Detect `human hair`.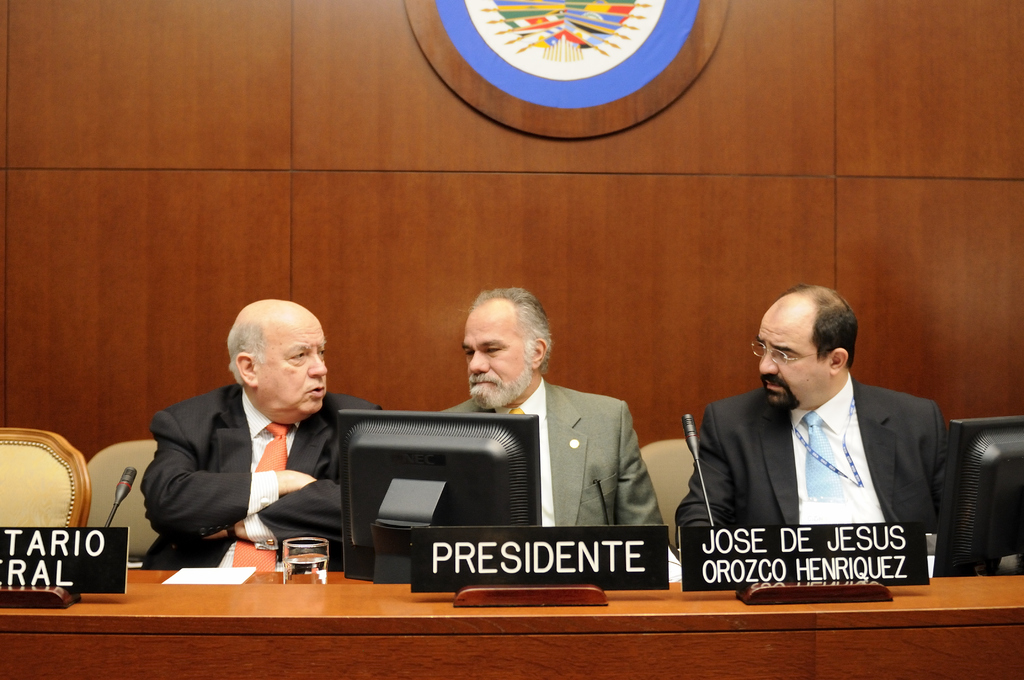
Detected at box(470, 290, 556, 374).
